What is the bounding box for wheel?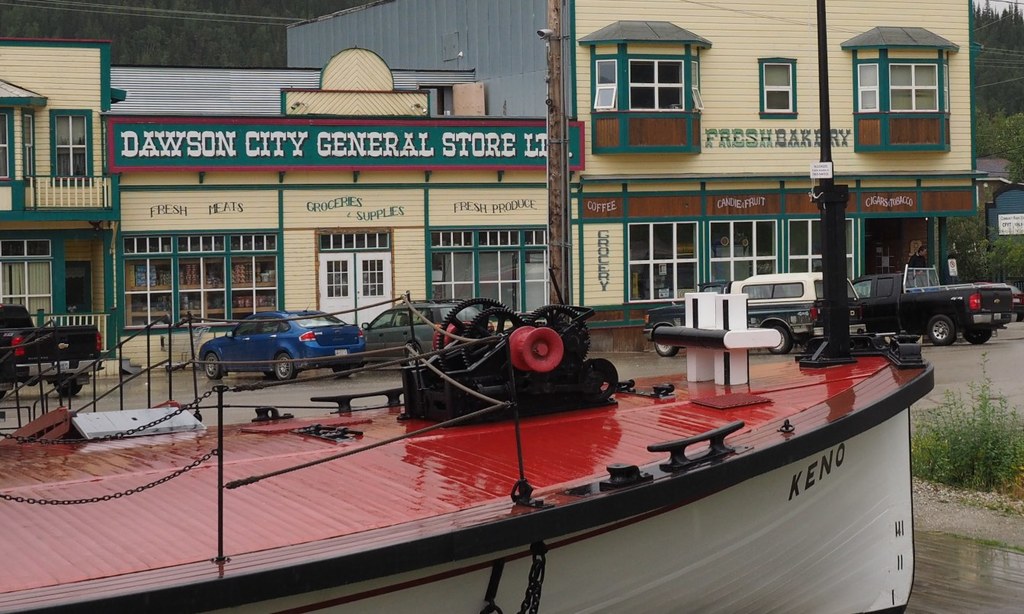
bbox=[926, 314, 955, 345].
